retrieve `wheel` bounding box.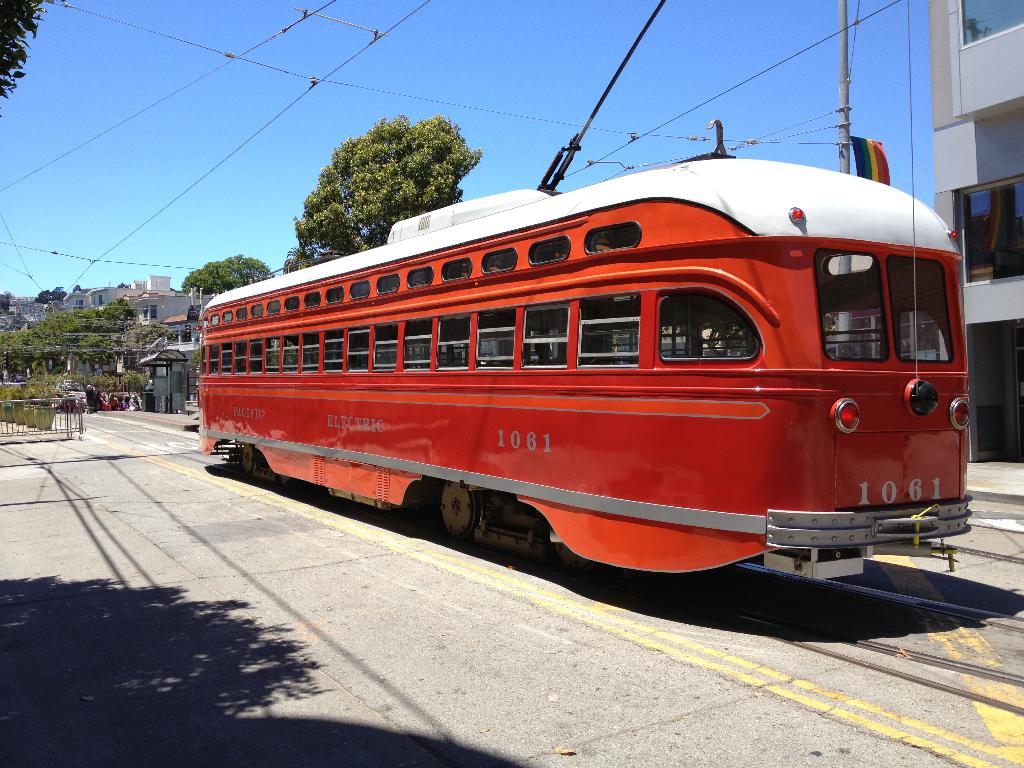
Bounding box: l=436, t=482, r=477, b=536.
